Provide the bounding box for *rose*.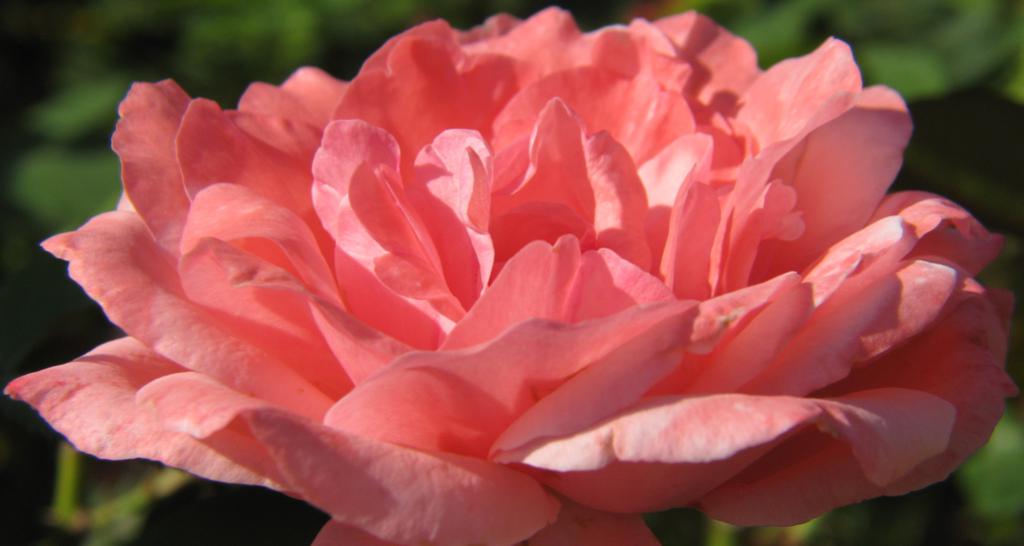
<box>4,6,1020,545</box>.
